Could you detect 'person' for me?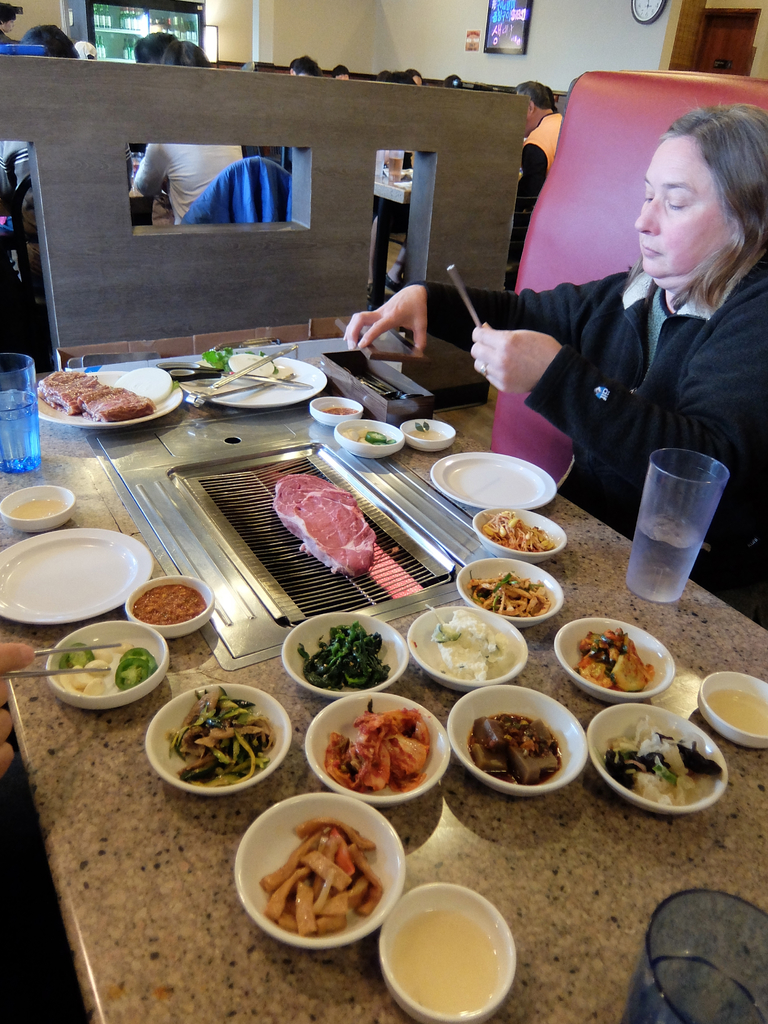
Detection result: {"left": 381, "top": 72, "right": 565, "bottom": 289}.
